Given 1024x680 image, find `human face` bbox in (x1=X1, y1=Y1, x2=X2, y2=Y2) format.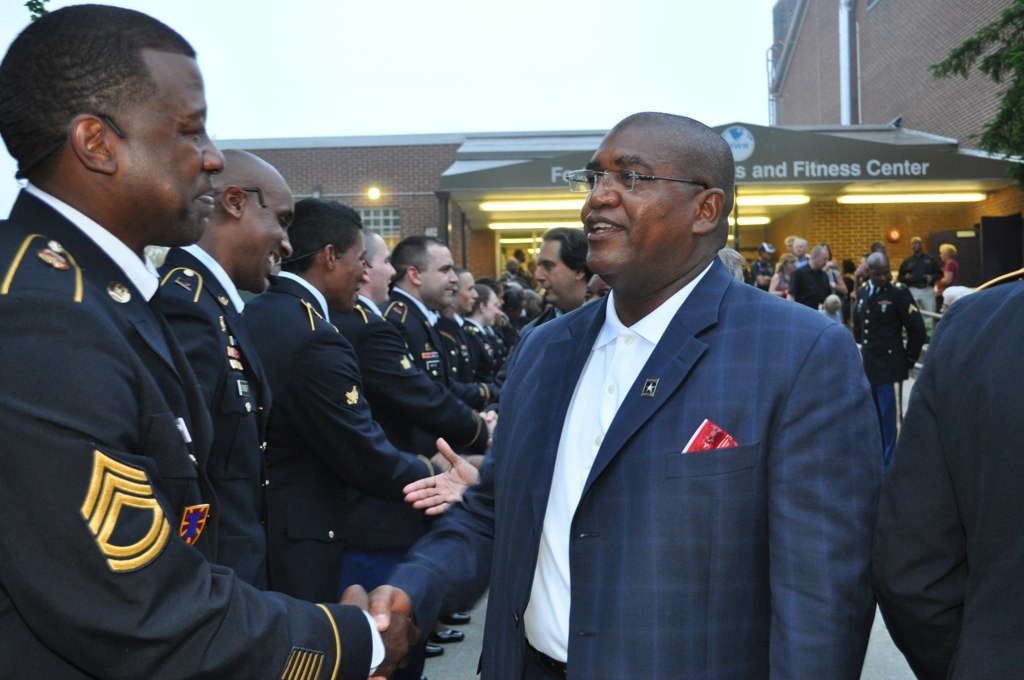
(x1=582, y1=127, x2=698, y2=270).
